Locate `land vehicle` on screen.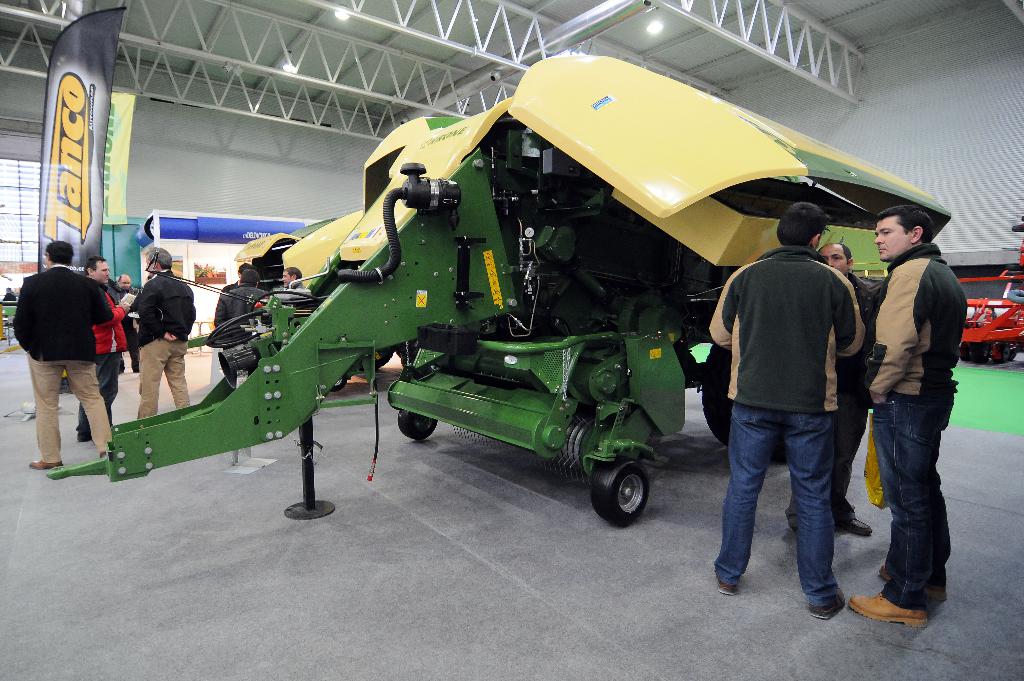
On screen at x1=72 y1=100 x2=908 y2=525.
